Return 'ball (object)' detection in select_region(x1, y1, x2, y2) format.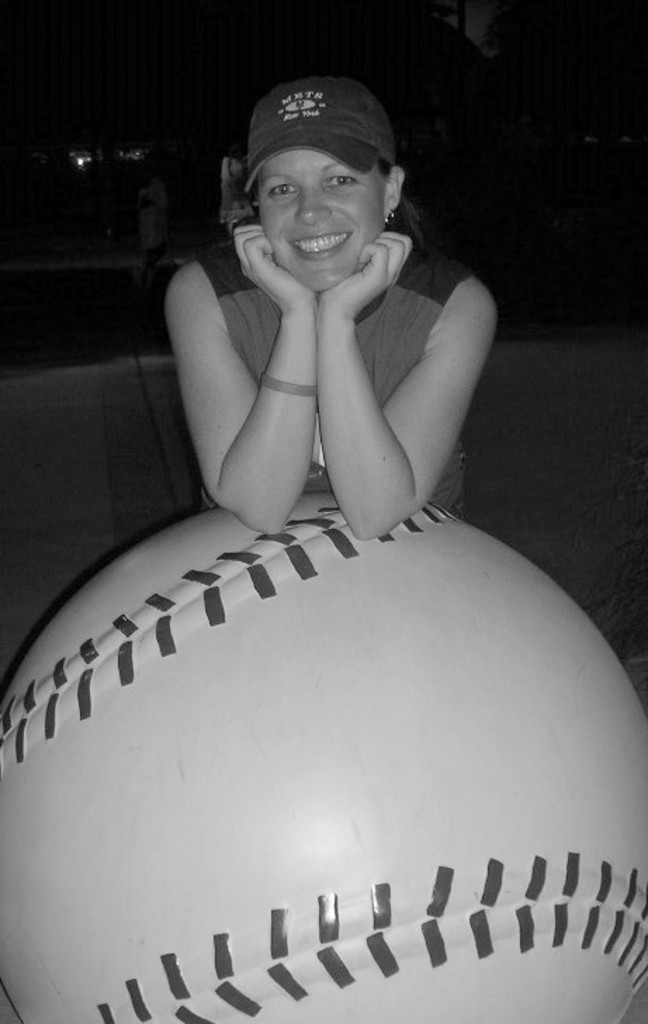
select_region(0, 501, 647, 1023).
